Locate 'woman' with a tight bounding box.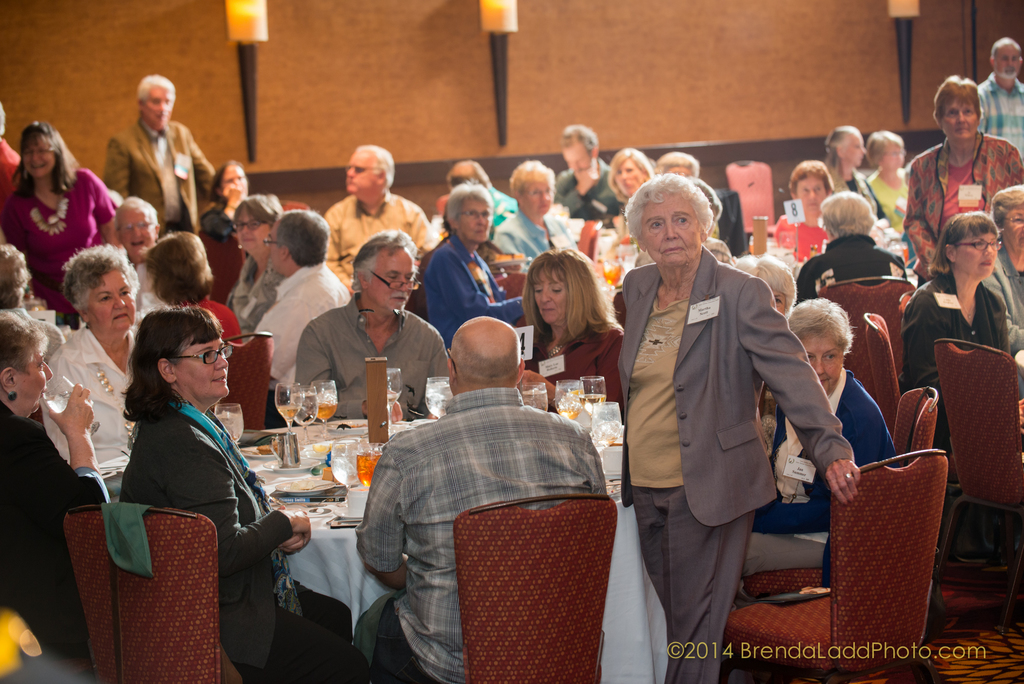
122/302/388/683.
